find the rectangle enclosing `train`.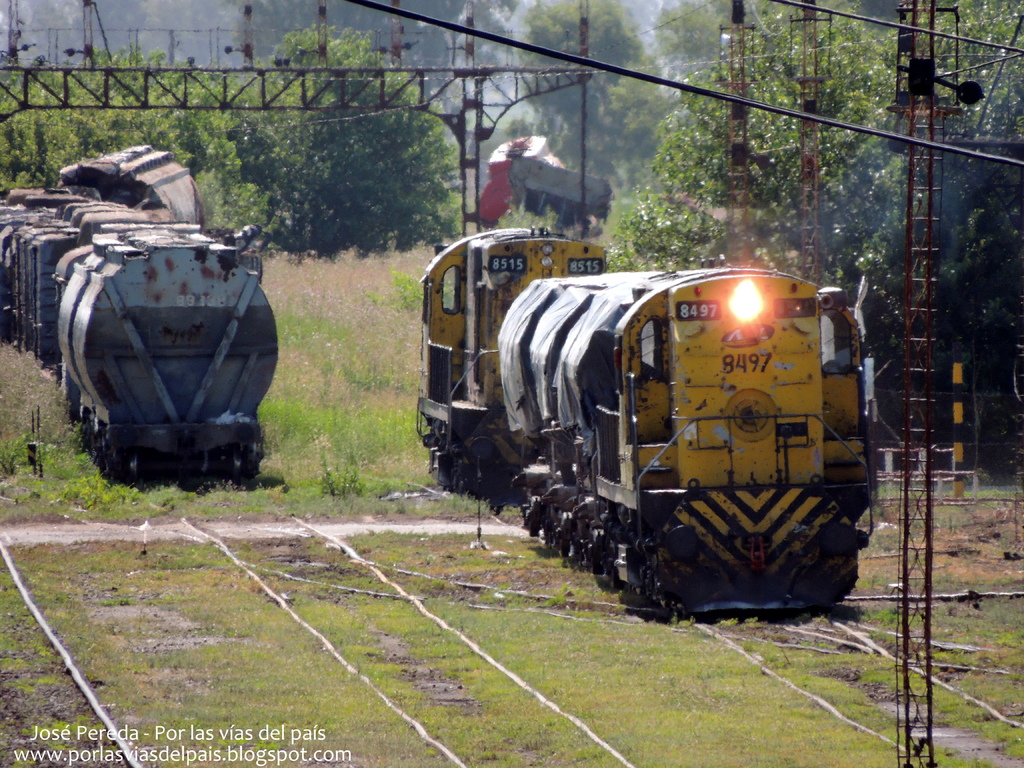
<box>0,183,280,484</box>.
